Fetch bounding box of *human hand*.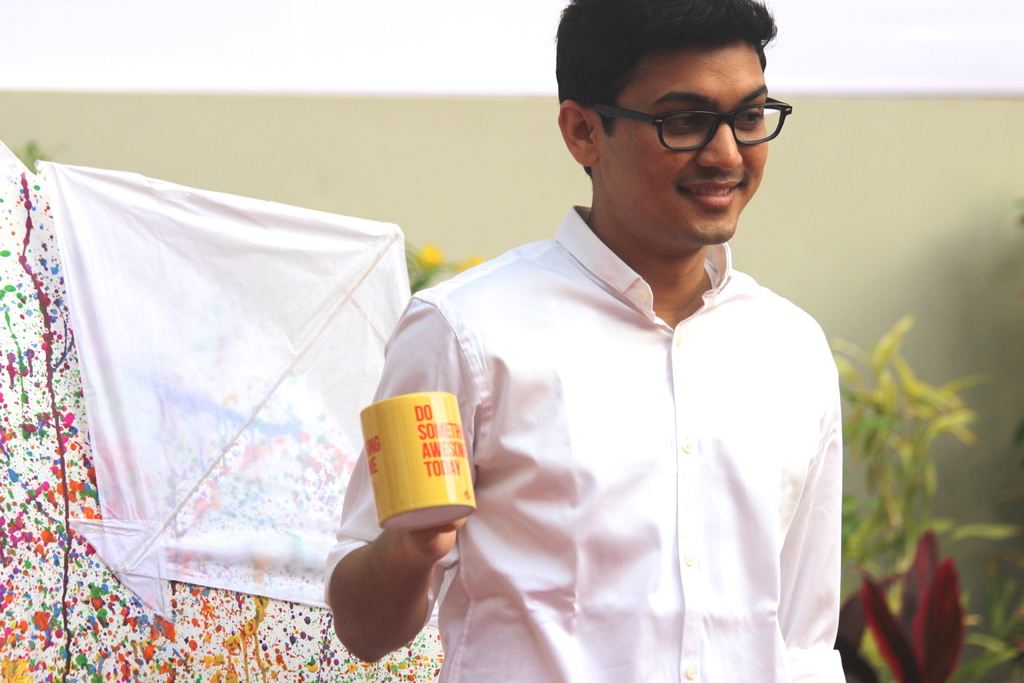
Bbox: pyautogui.locateOnScreen(403, 507, 467, 561).
